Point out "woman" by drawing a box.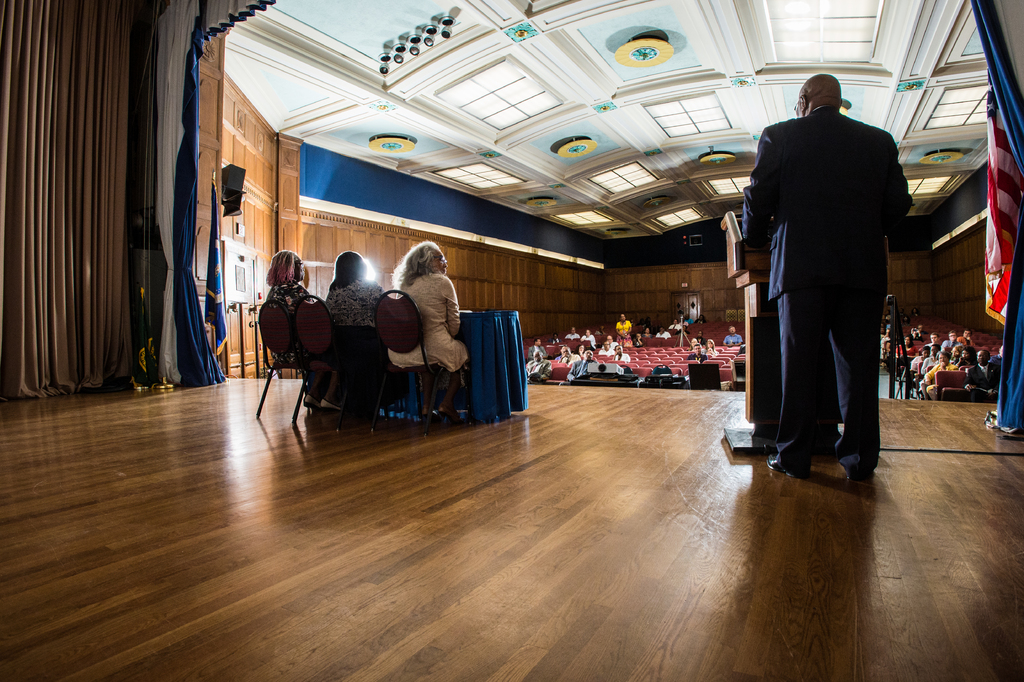
325, 251, 383, 363.
